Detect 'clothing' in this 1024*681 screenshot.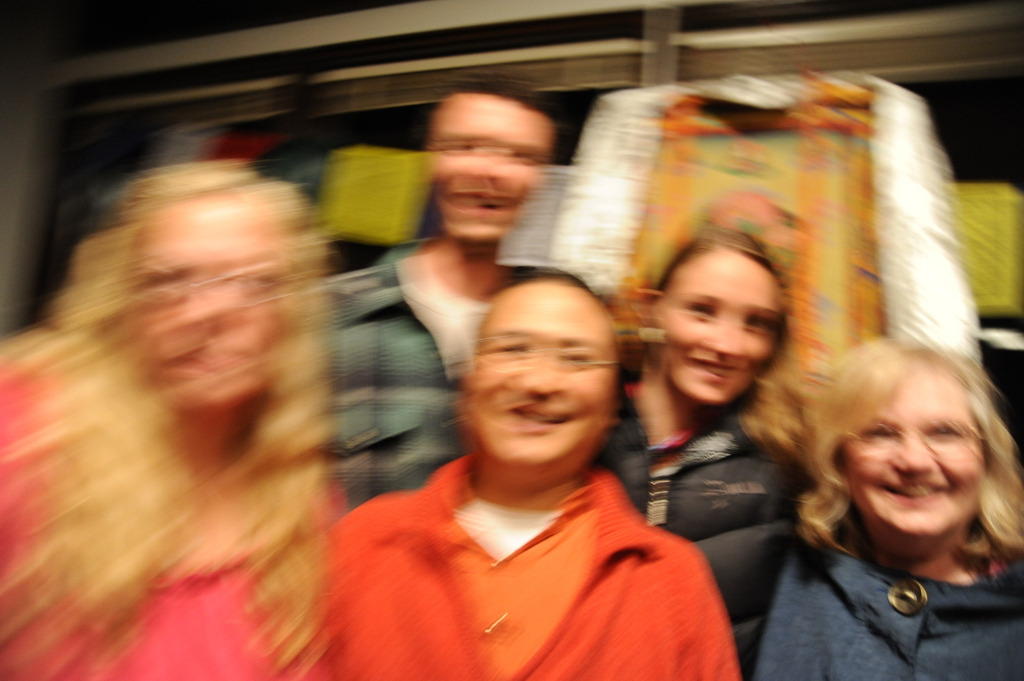
Detection: locate(756, 492, 1023, 680).
